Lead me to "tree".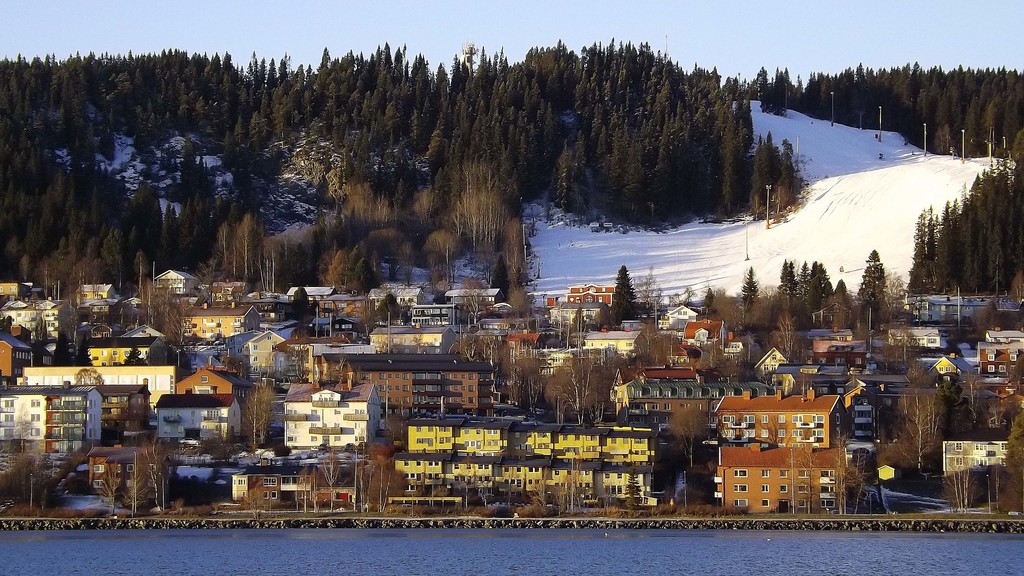
Lead to (996,409,1023,515).
